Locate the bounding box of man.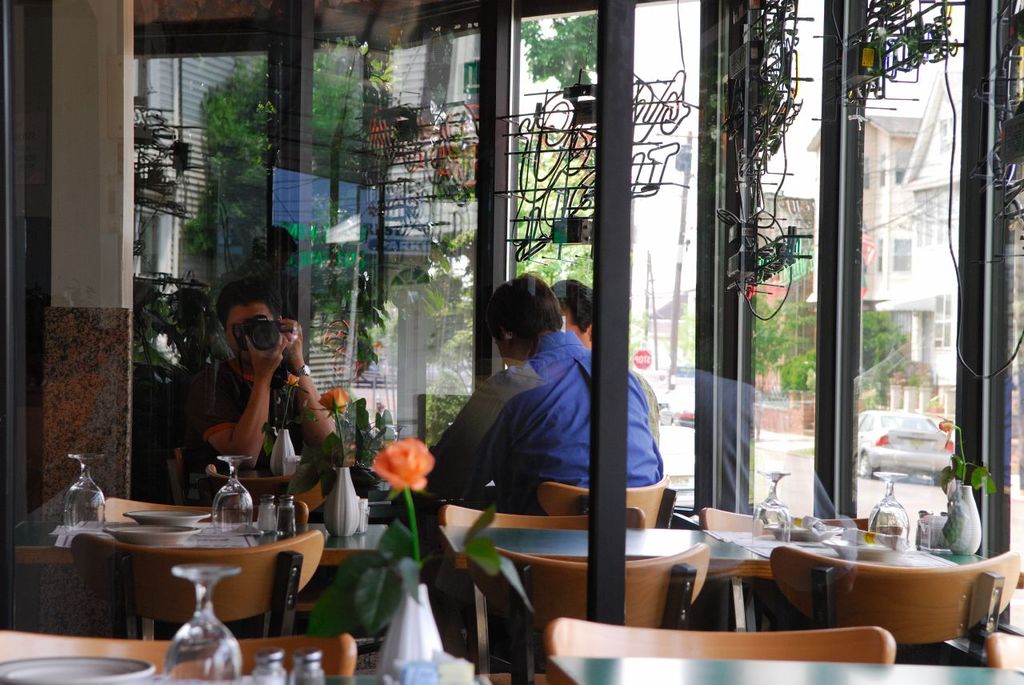
Bounding box: [550,278,662,438].
